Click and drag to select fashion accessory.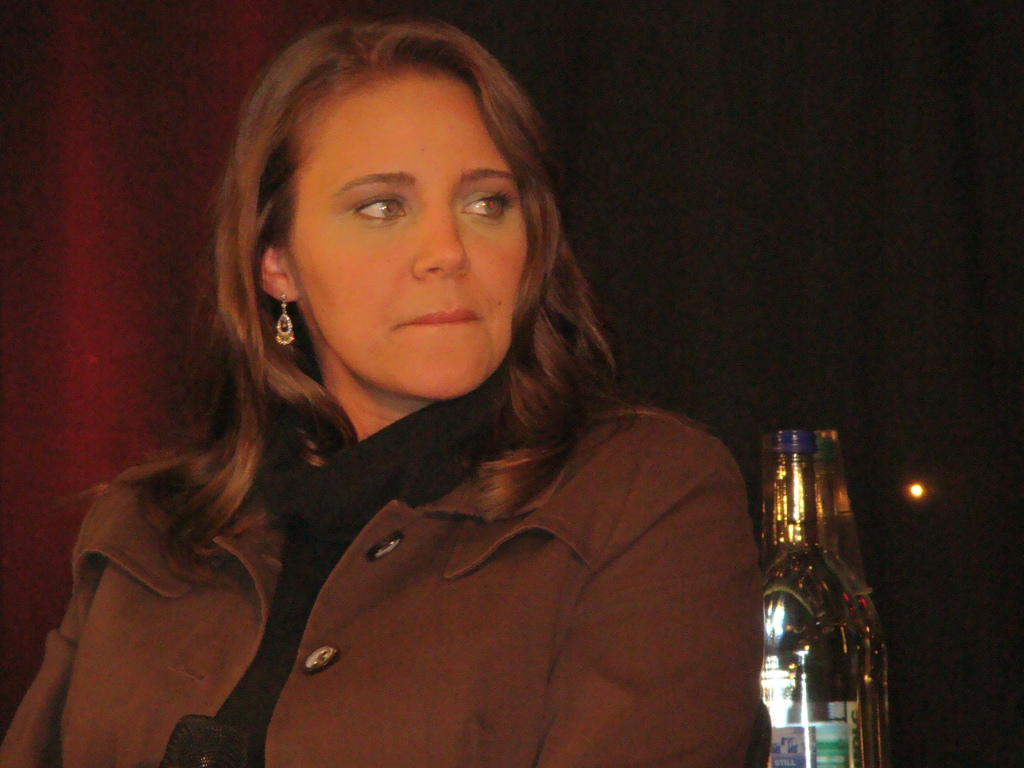
Selection: <box>271,287,298,349</box>.
